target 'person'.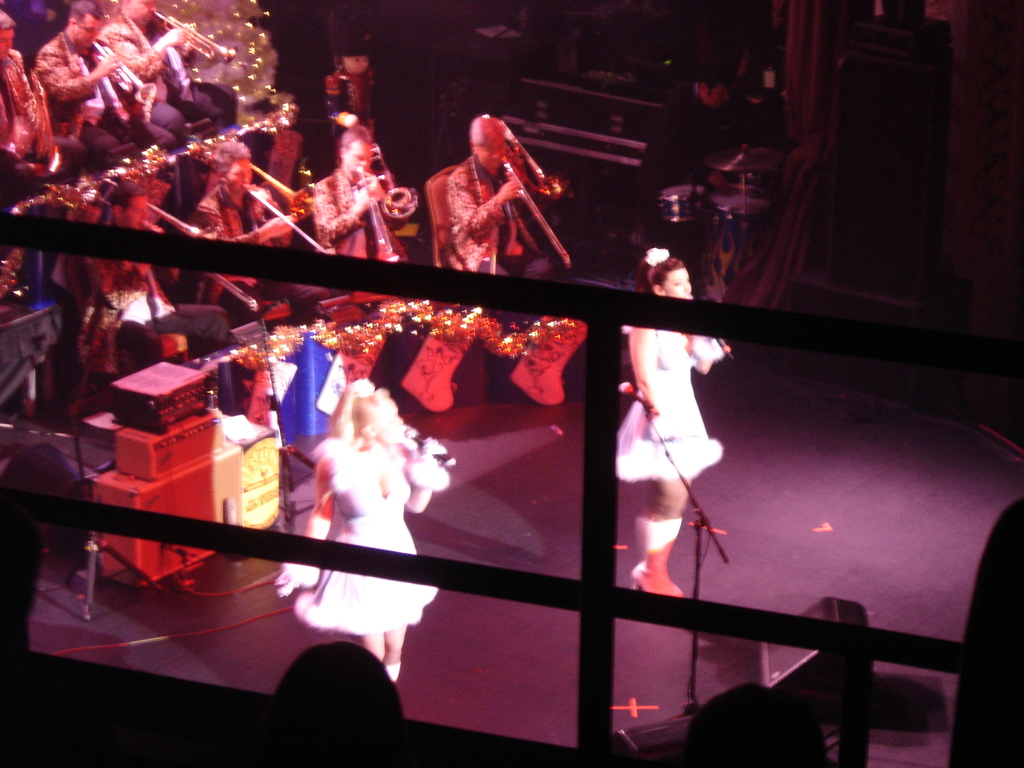
Target region: 58/172/234/397.
